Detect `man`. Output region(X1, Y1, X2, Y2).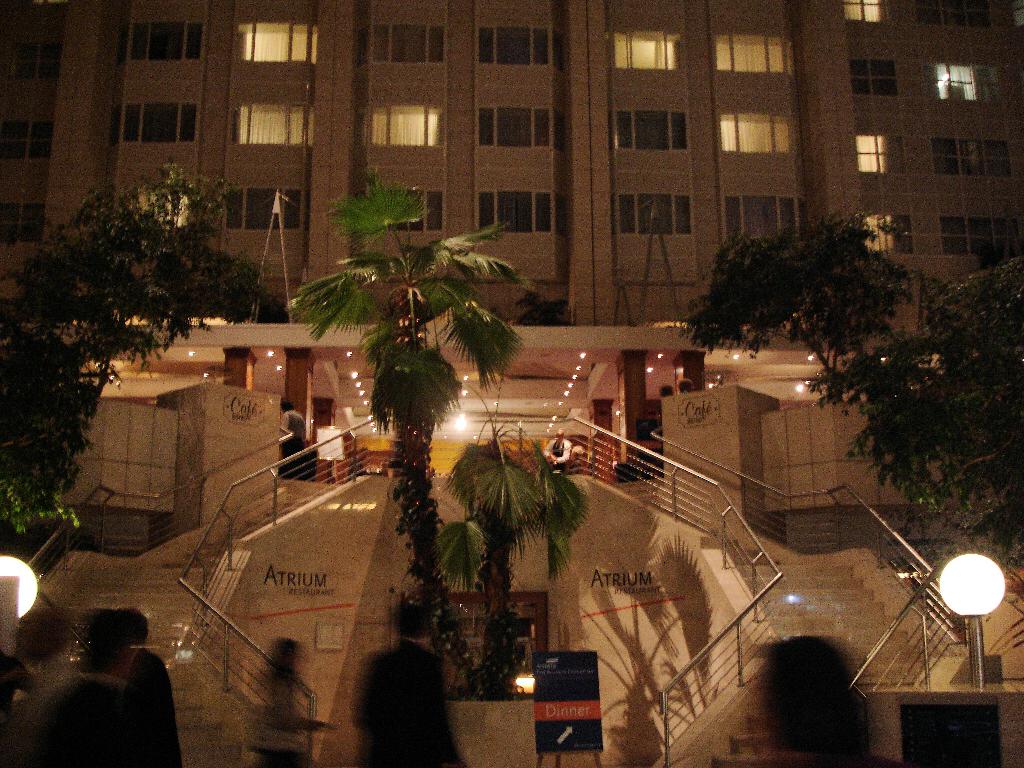
region(0, 603, 86, 767).
